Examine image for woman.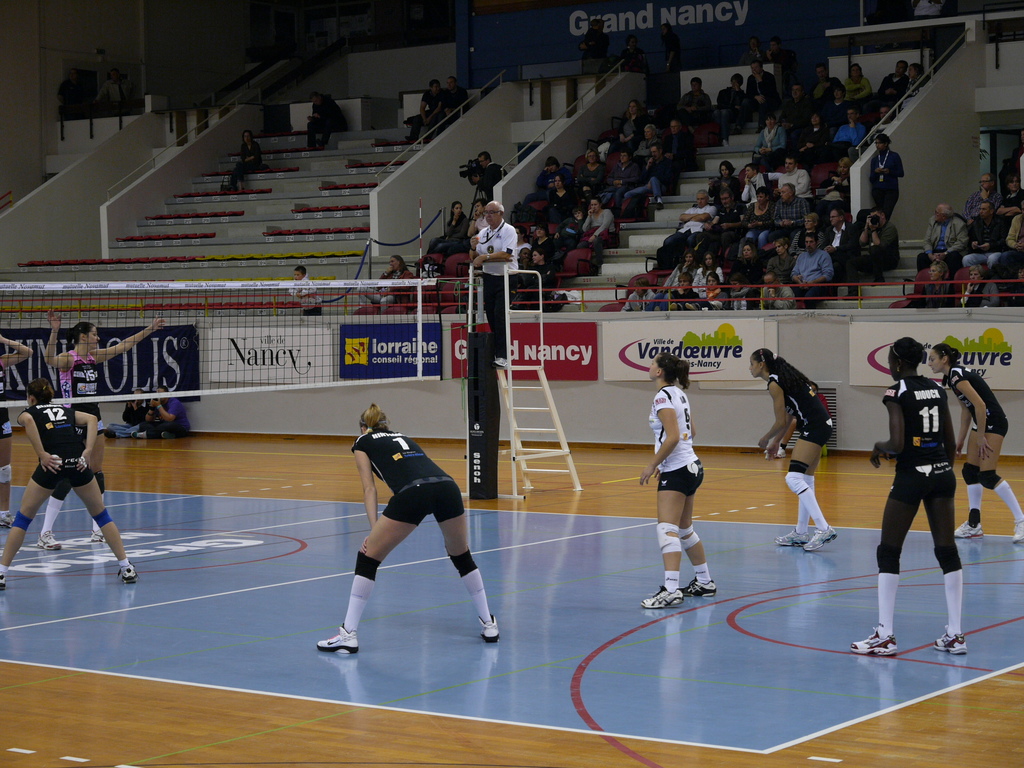
Examination result: [662, 252, 700, 296].
